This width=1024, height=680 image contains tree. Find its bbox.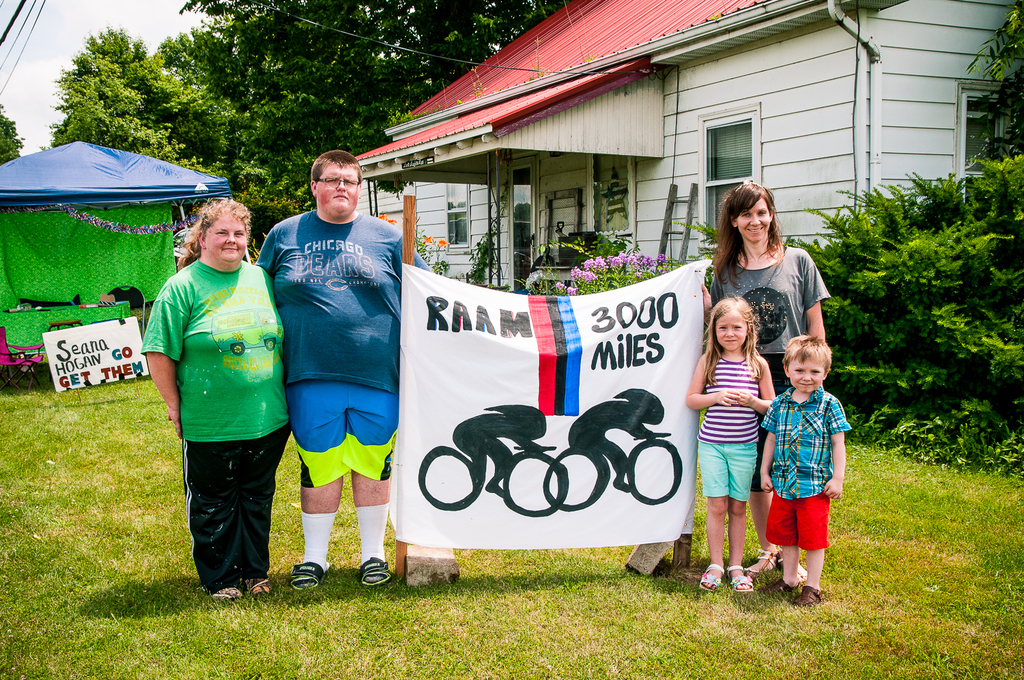
<box>236,76,396,245</box>.
